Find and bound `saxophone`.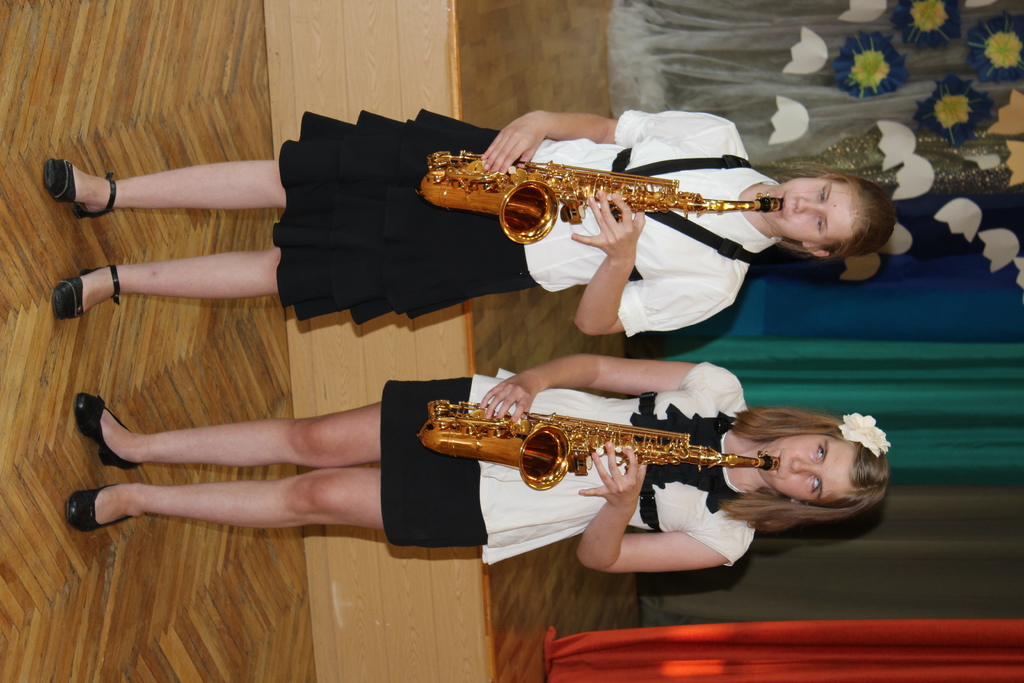
Bound: bbox(417, 148, 783, 247).
